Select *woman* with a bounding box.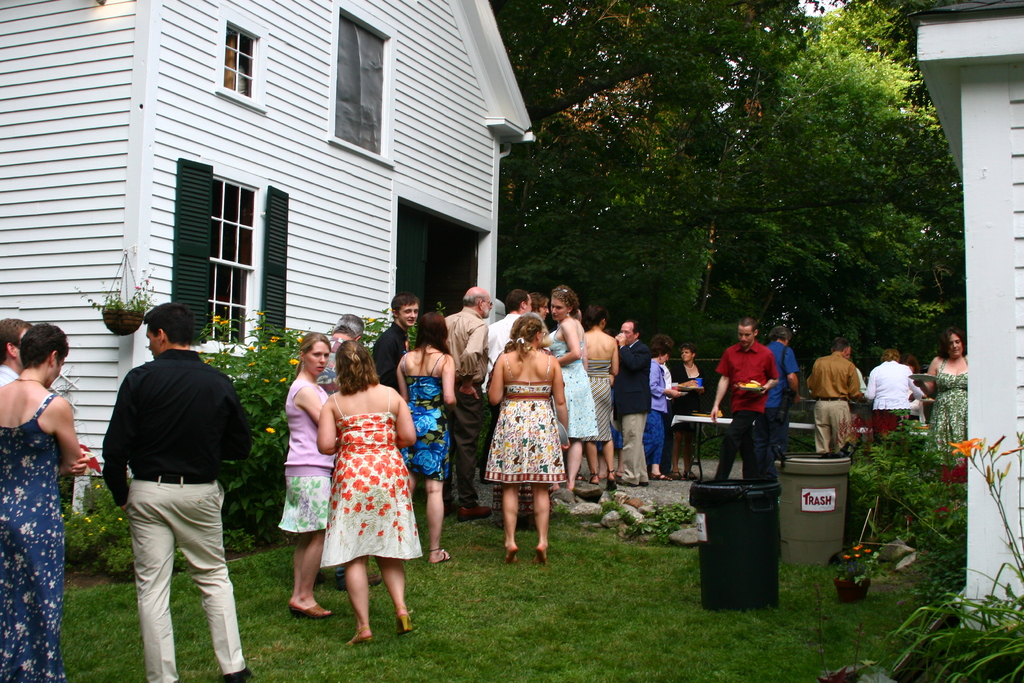
<bbox>487, 311, 564, 529</bbox>.
